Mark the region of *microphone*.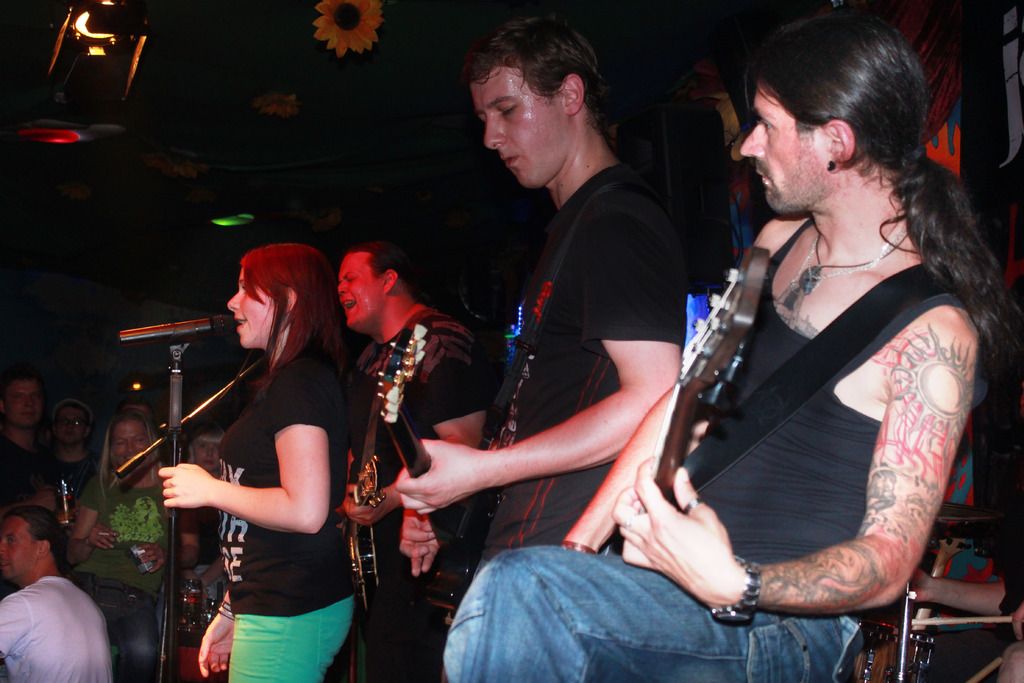
Region: [left=115, top=312, right=235, bottom=351].
